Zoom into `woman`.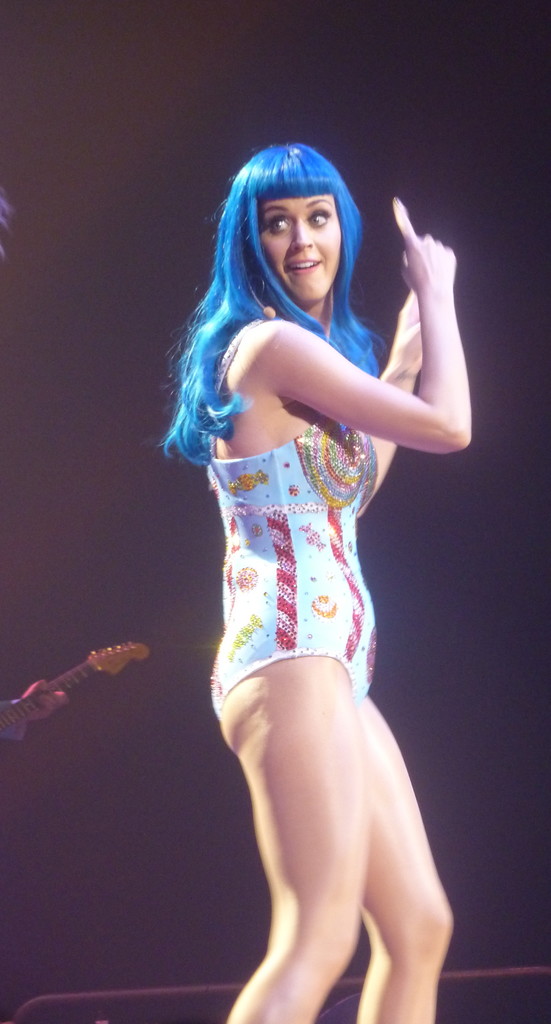
Zoom target: 127 136 473 1023.
